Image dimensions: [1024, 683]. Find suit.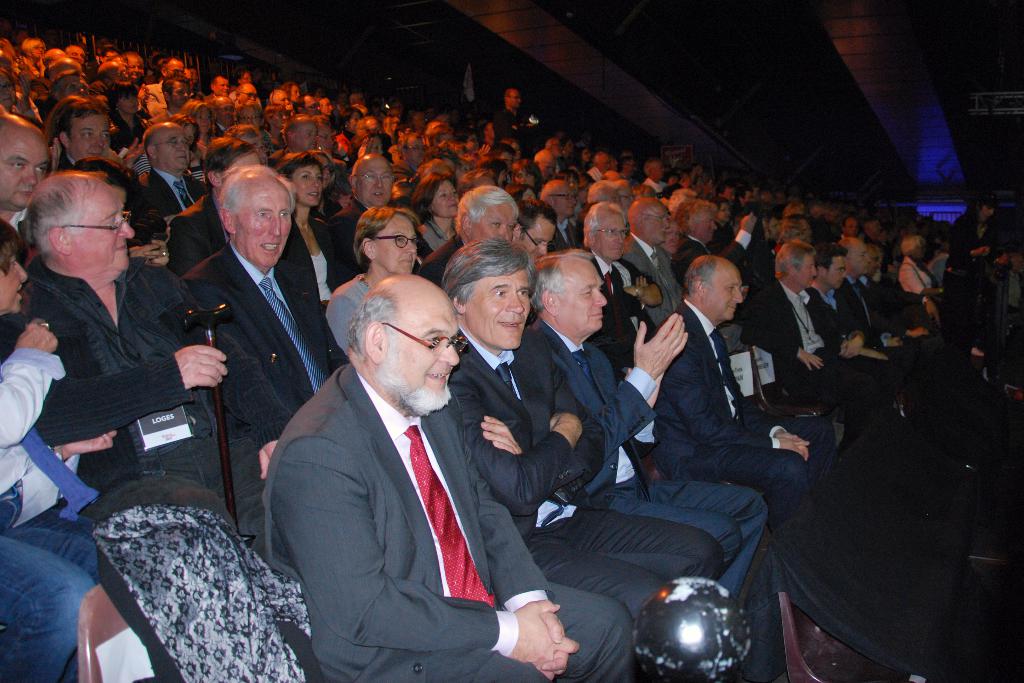
rect(422, 235, 468, 293).
